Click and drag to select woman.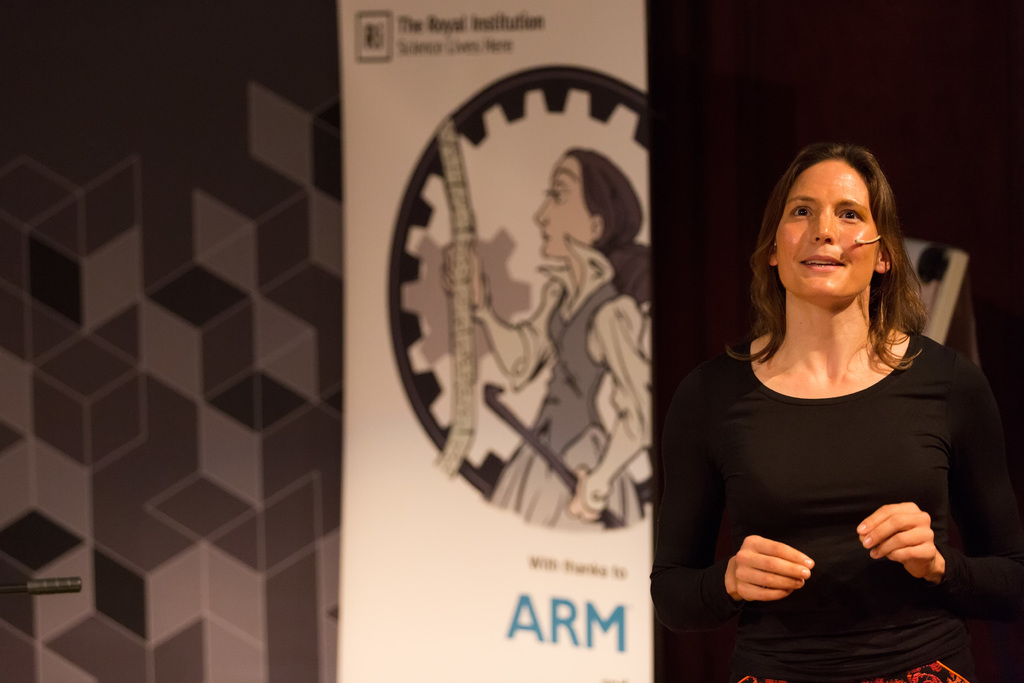
Selection: [left=440, top=147, right=658, bottom=534].
